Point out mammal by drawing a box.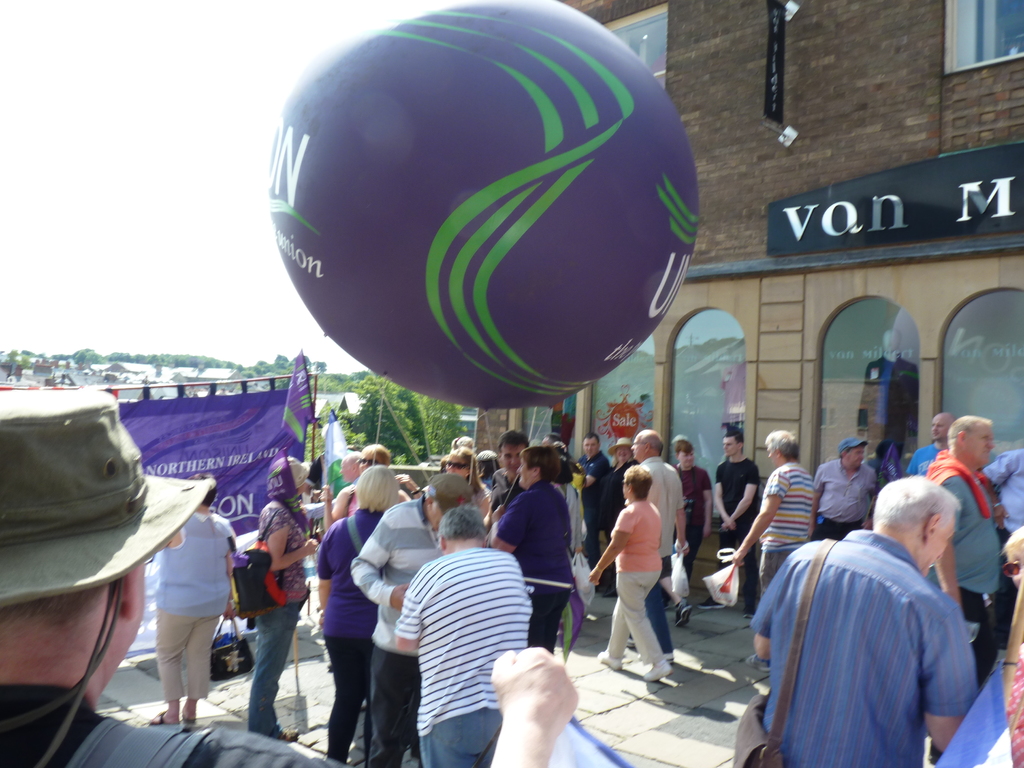
bbox(330, 440, 426, 525).
